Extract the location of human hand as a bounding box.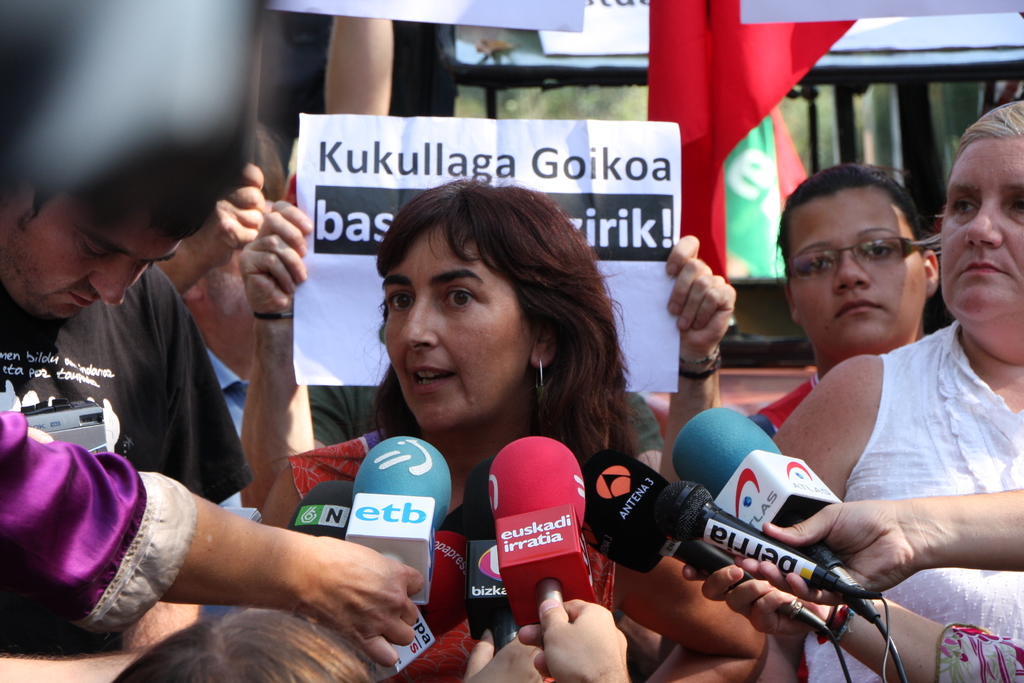
462,630,548,682.
